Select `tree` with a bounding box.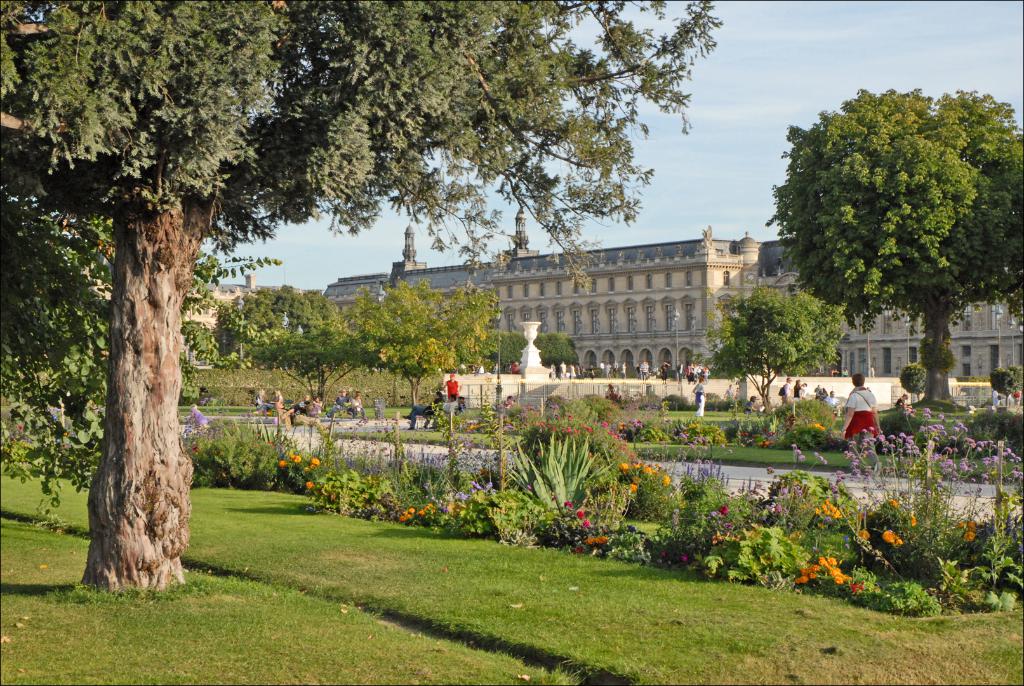
l=768, t=54, r=1002, b=426.
